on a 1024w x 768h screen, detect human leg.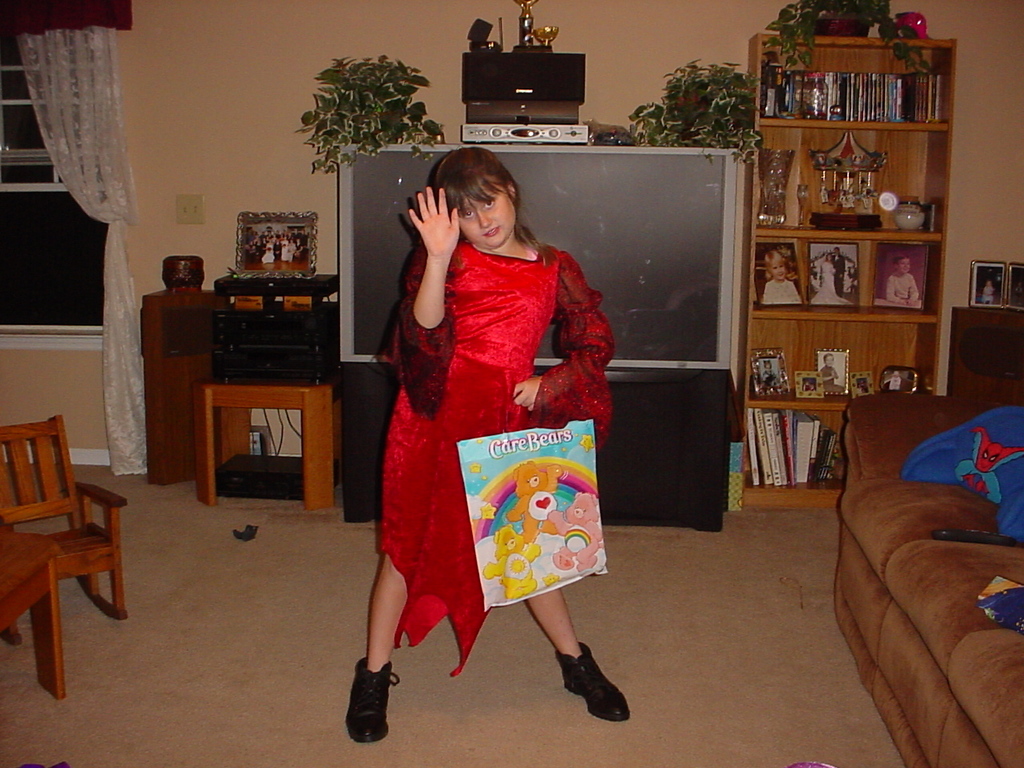
<box>348,386,446,742</box>.
